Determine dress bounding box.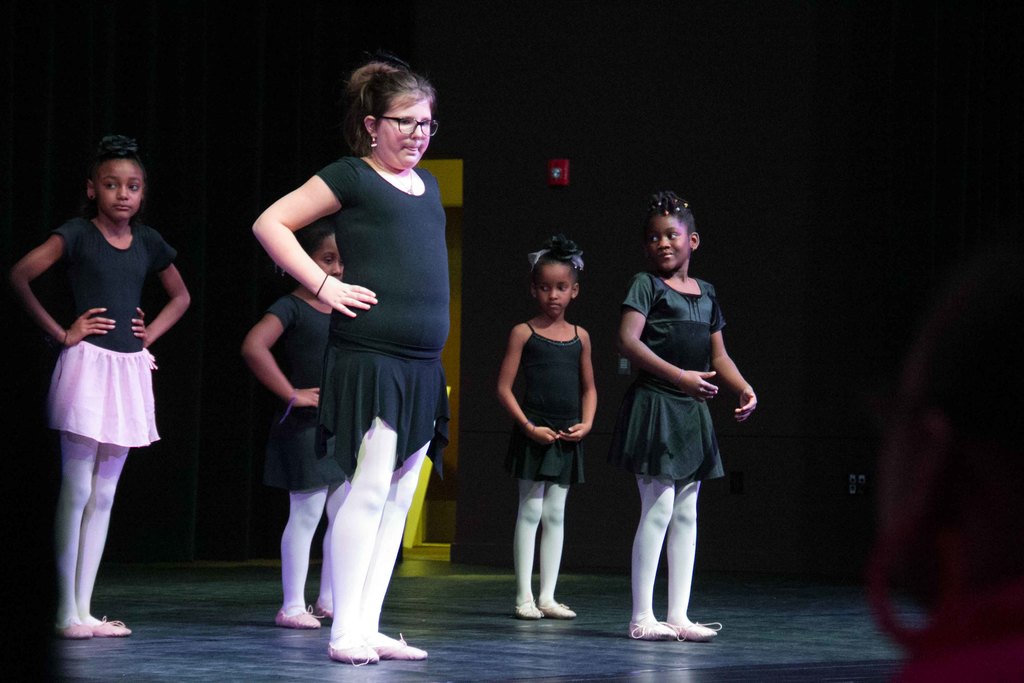
Determined: select_region(619, 270, 732, 484).
